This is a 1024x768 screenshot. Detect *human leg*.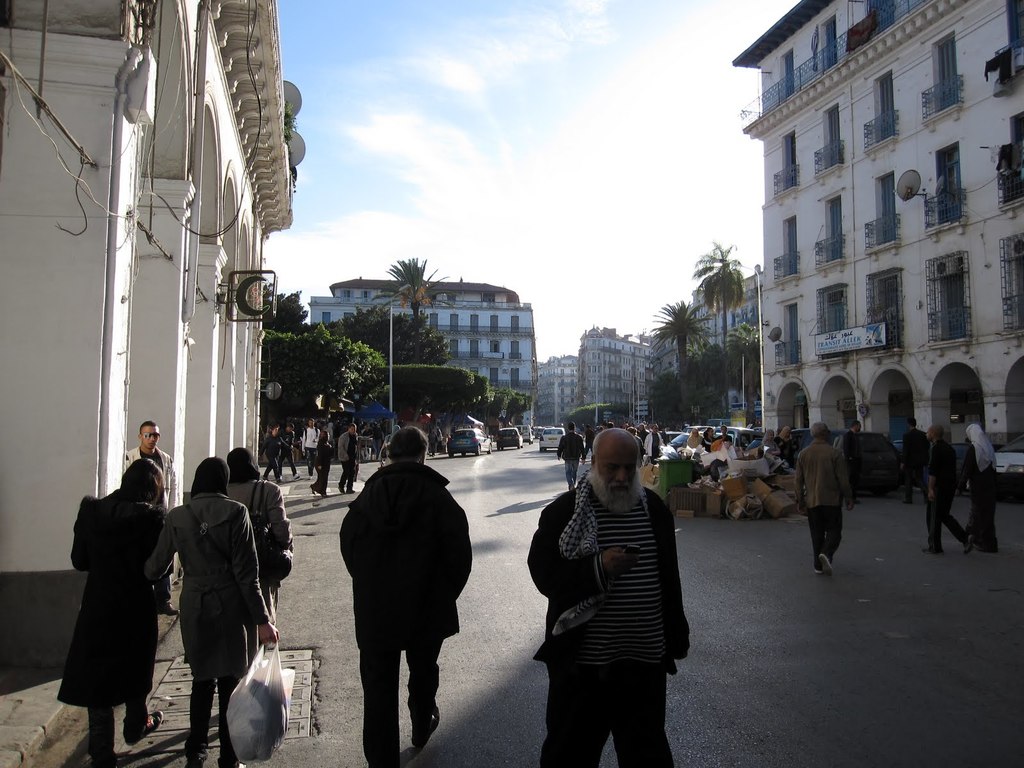
bbox(903, 467, 913, 505).
